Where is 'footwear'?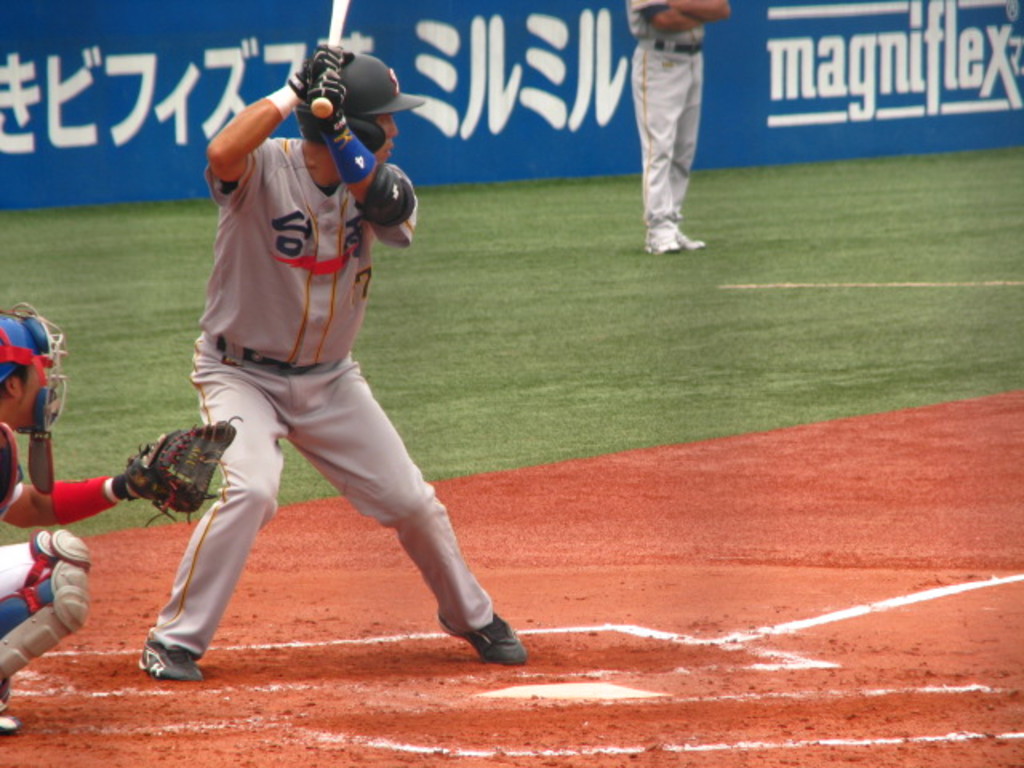
crop(675, 229, 706, 253).
